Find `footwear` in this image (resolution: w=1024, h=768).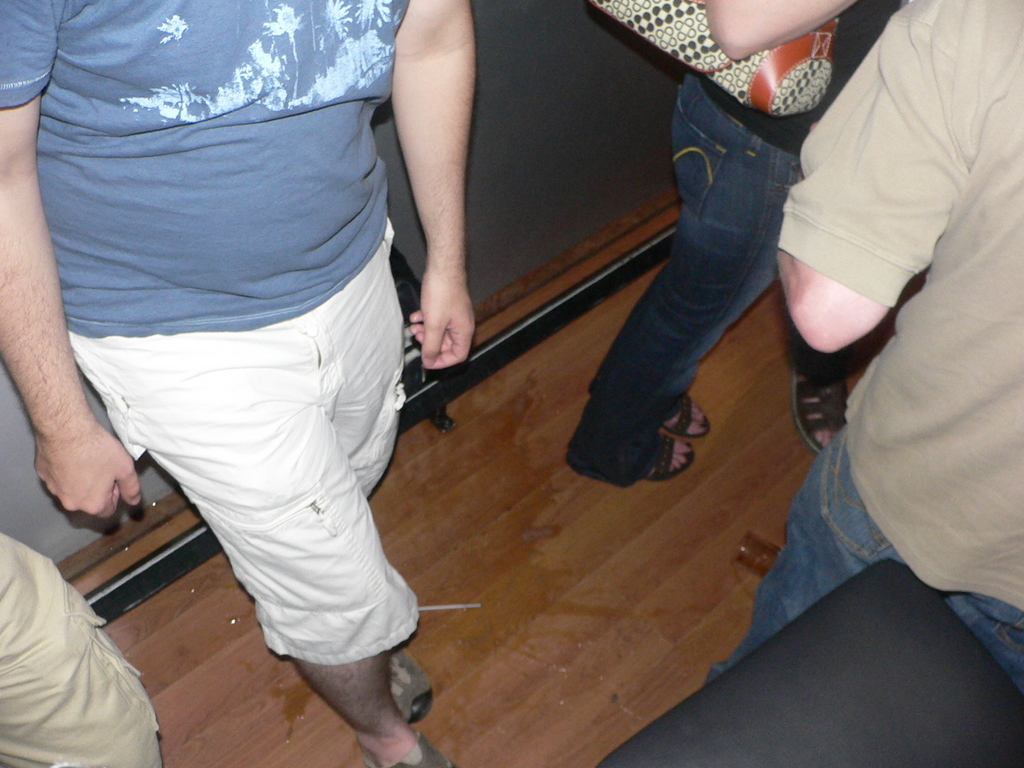
(390,645,438,725).
